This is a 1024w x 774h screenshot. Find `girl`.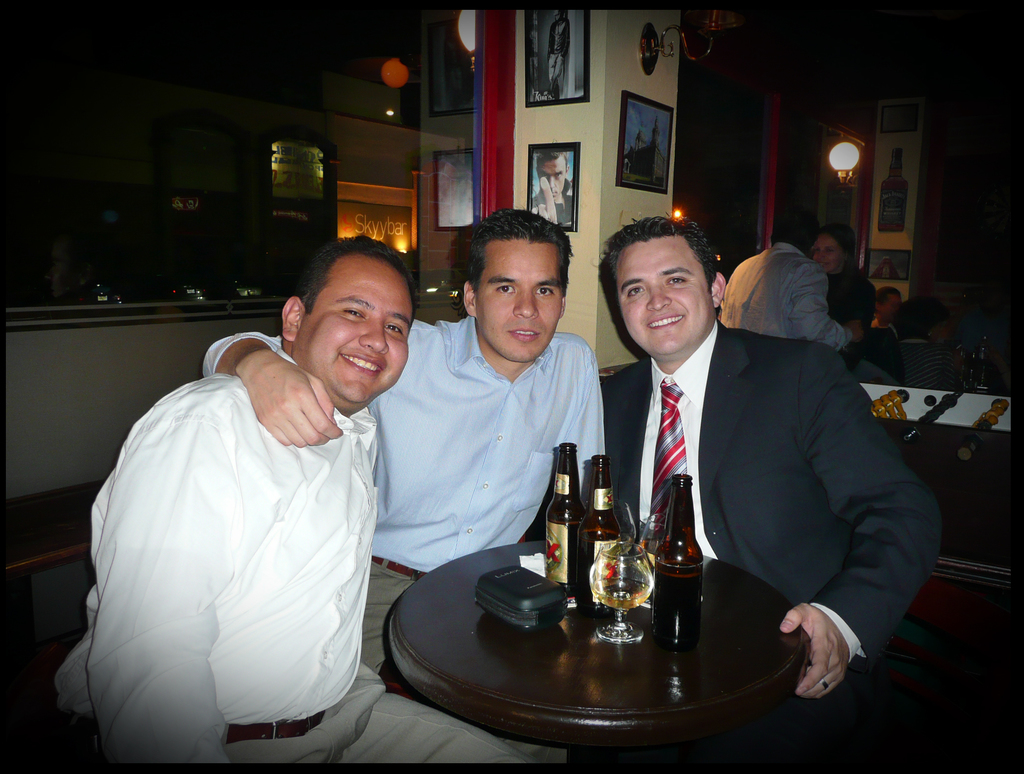
Bounding box: Rect(804, 229, 892, 378).
